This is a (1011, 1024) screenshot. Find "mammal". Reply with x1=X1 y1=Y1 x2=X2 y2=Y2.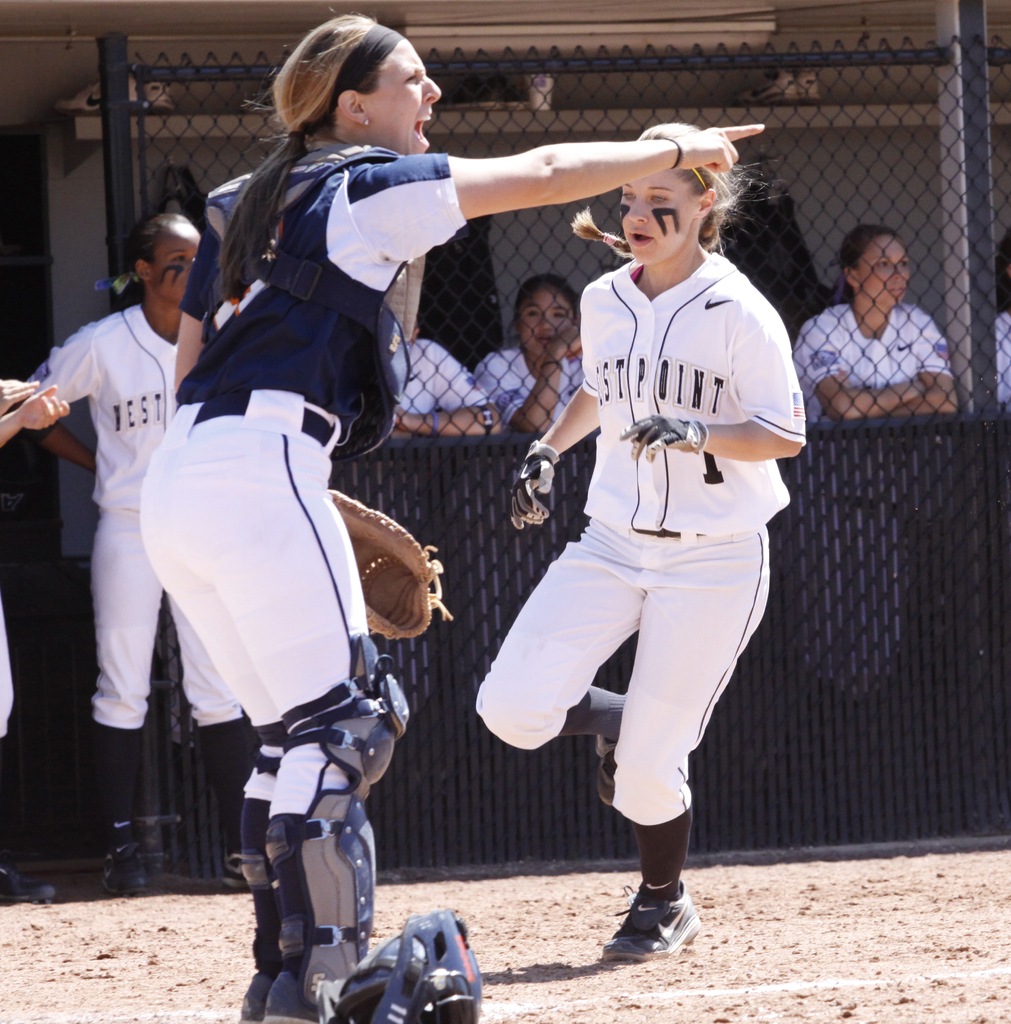
x1=475 y1=268 x2=588 y2=647.
